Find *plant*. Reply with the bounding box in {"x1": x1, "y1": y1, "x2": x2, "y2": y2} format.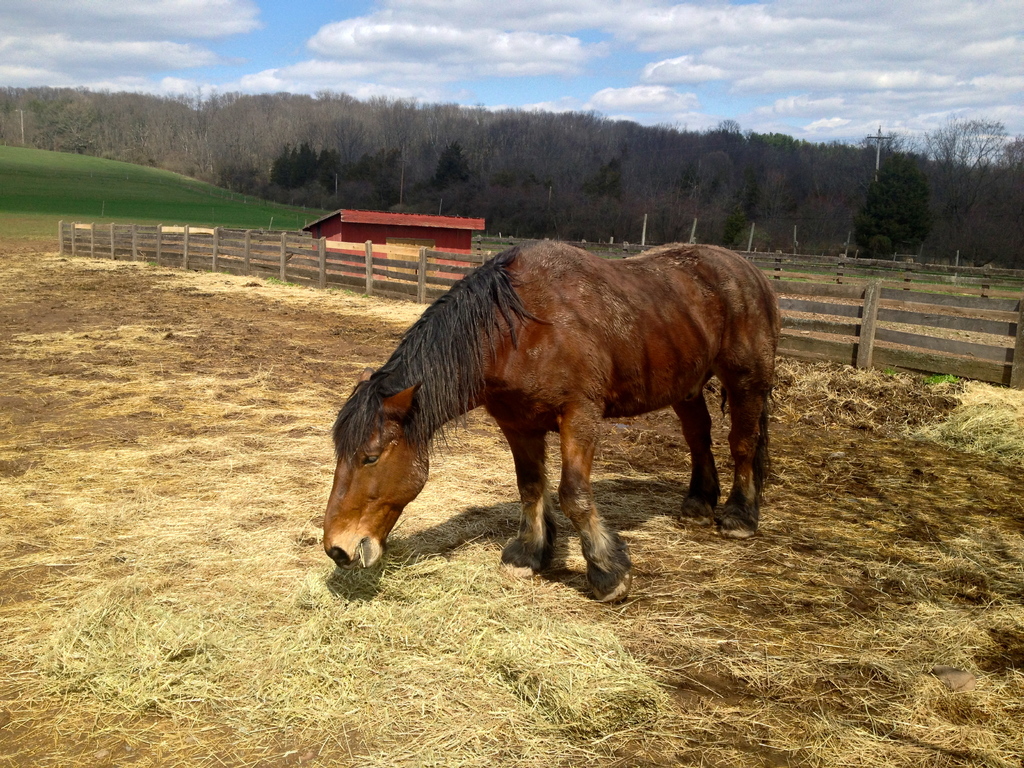
{"x1": 916, "y1": 369, "x2": 964, "y2": 383}.
